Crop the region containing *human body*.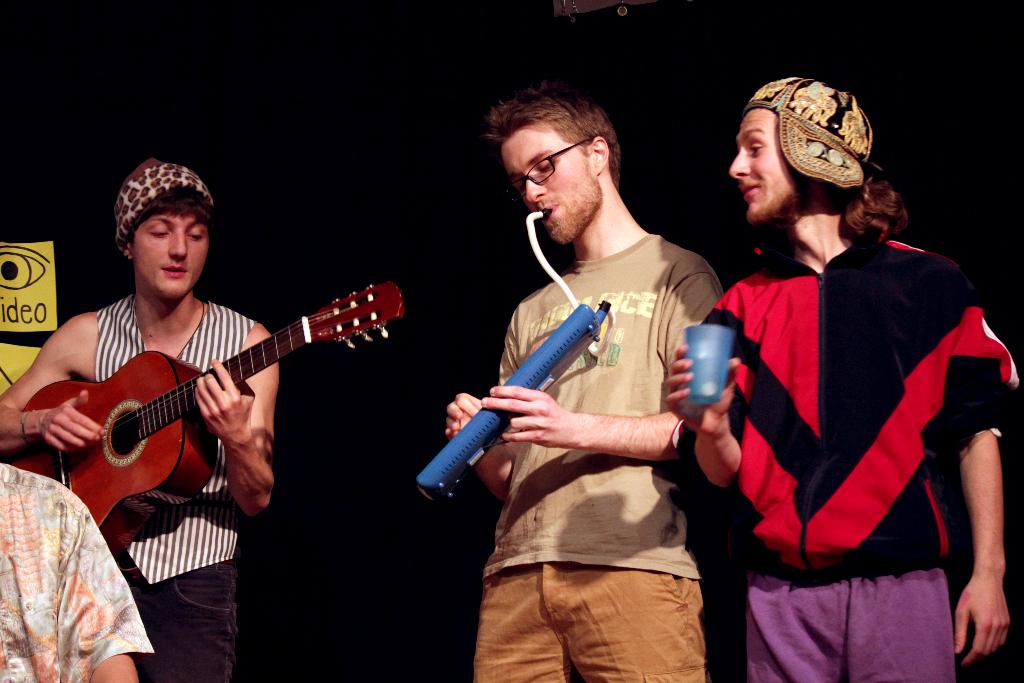
Crop region: pyautogui.locateOnScreen(669, 200, 1020, 682).
